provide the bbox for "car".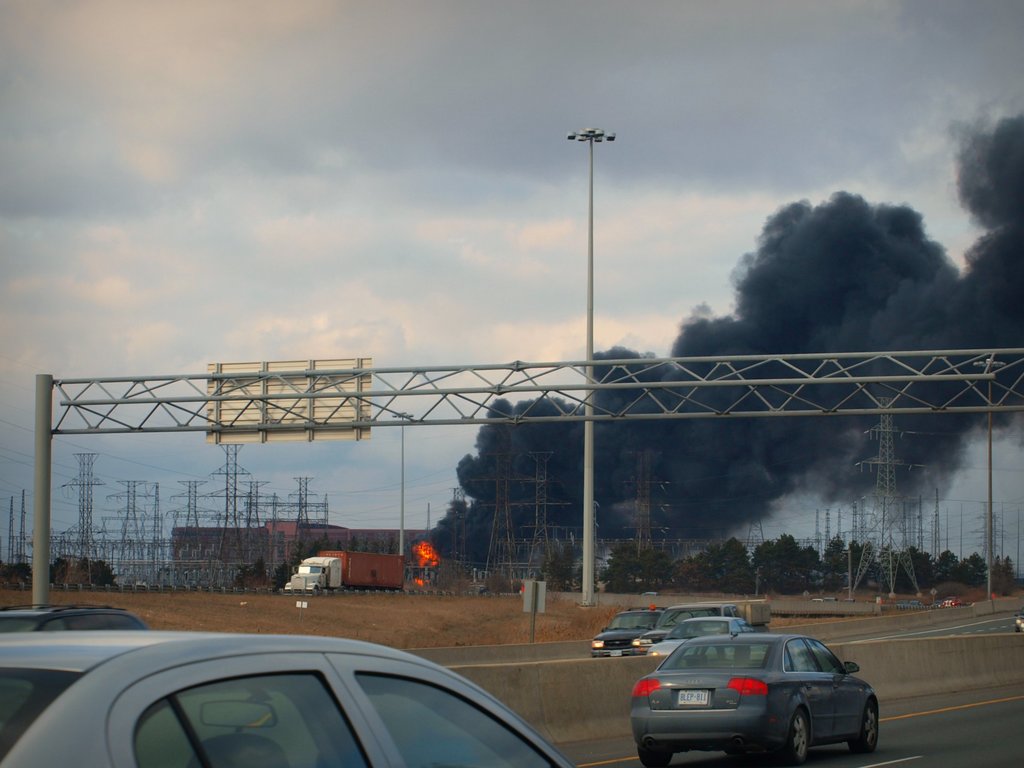
BBox(640, 601, 739, 648).
